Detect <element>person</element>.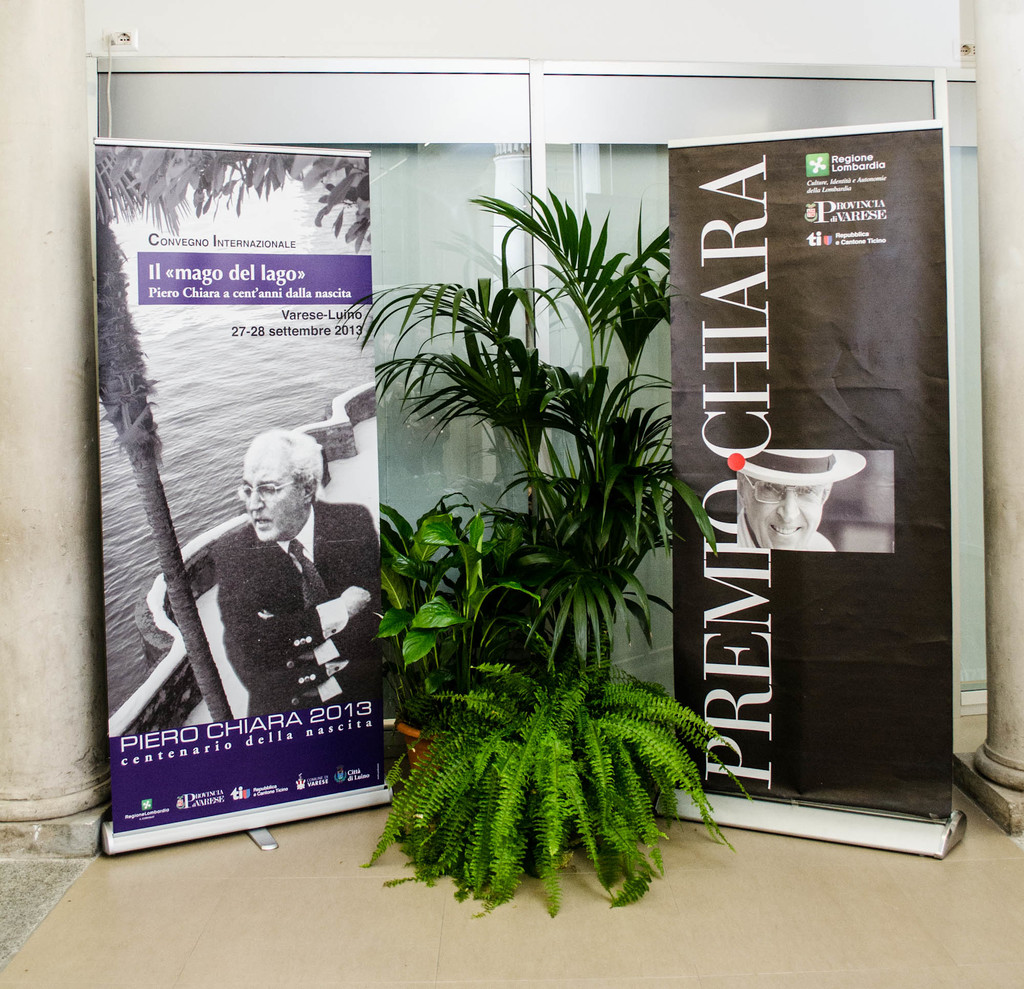
Detected at (738,449,868,551).
